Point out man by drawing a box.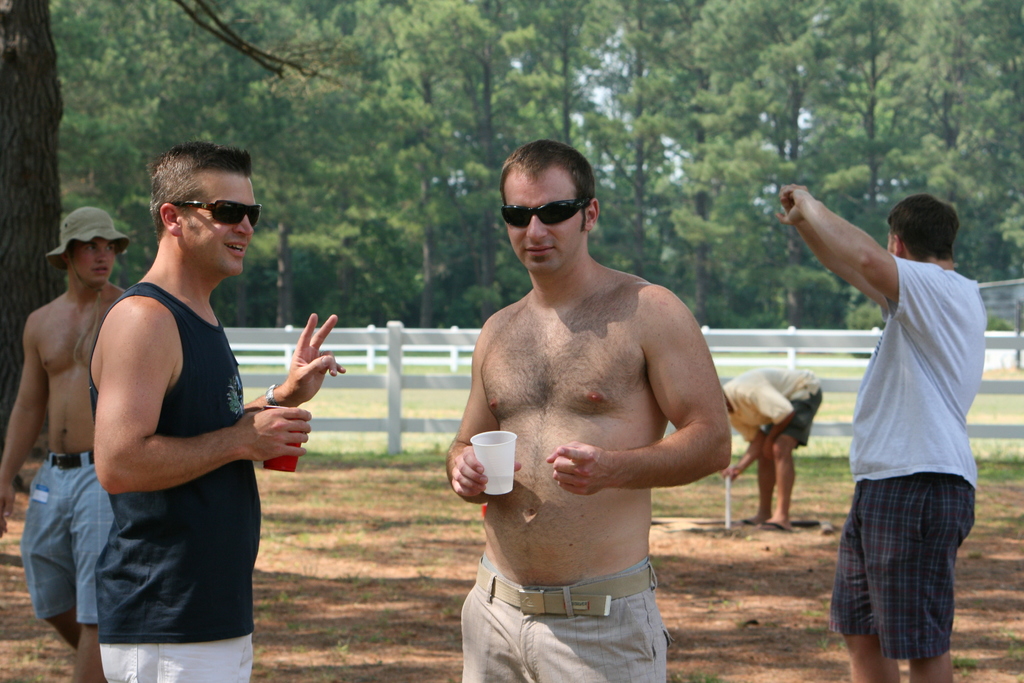
719/363/821/534.
